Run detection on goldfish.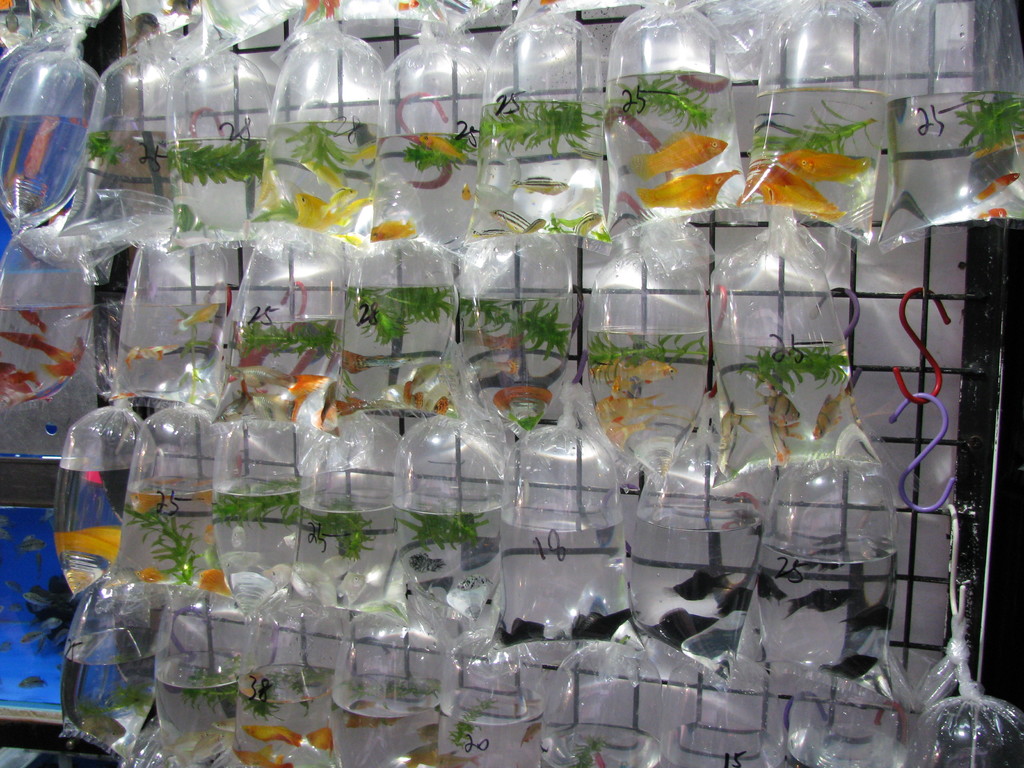
Result: x1=129 y1=494 x2=171 y2=512.
